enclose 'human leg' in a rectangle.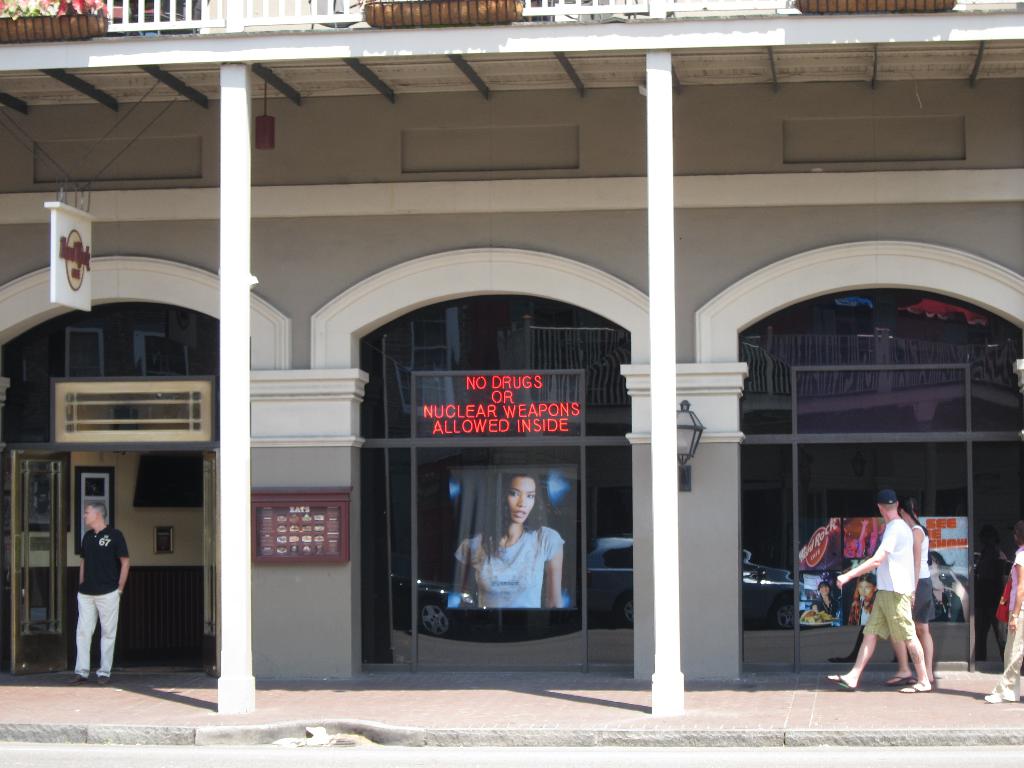
[x1=66, y1=595, x2=100, y2=685].
